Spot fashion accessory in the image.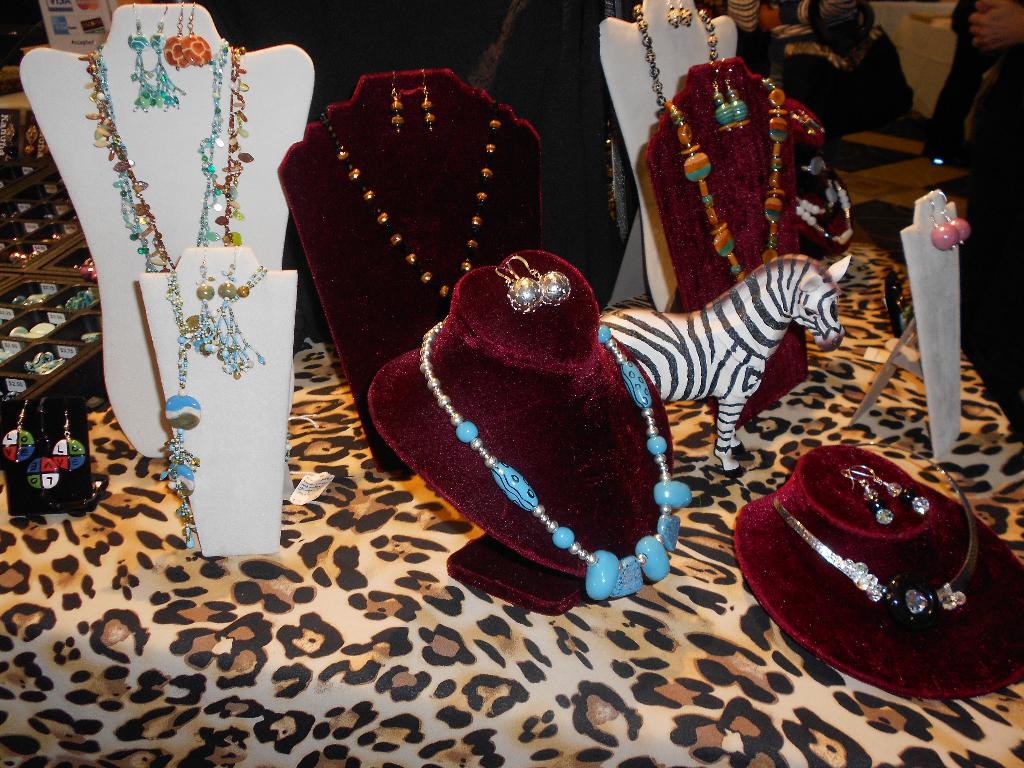
fashion accessory found at locate(797, 104, 824, 134).
